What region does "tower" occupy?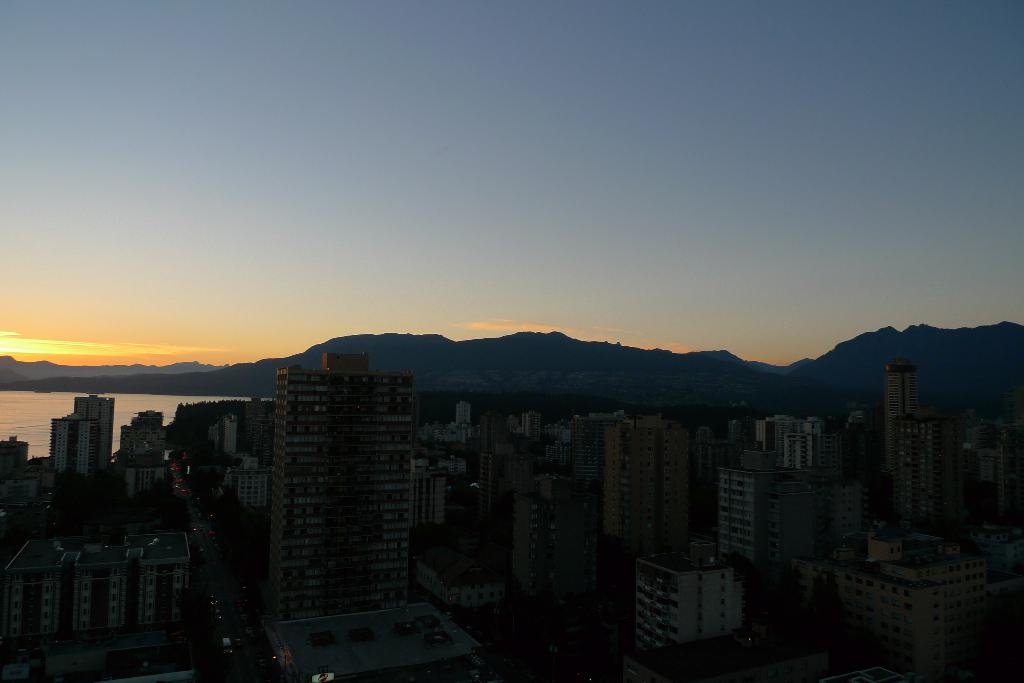
x1=522 y1=473 x2=583 y2=592.
